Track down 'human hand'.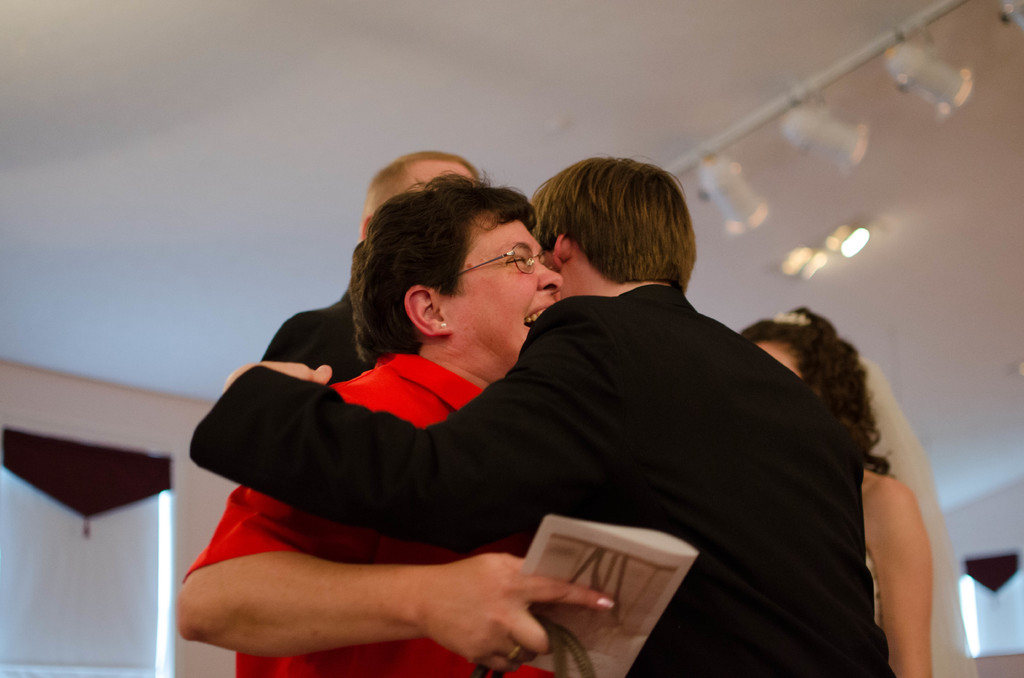
Tracked to box=[345, 547, 584, 655].
